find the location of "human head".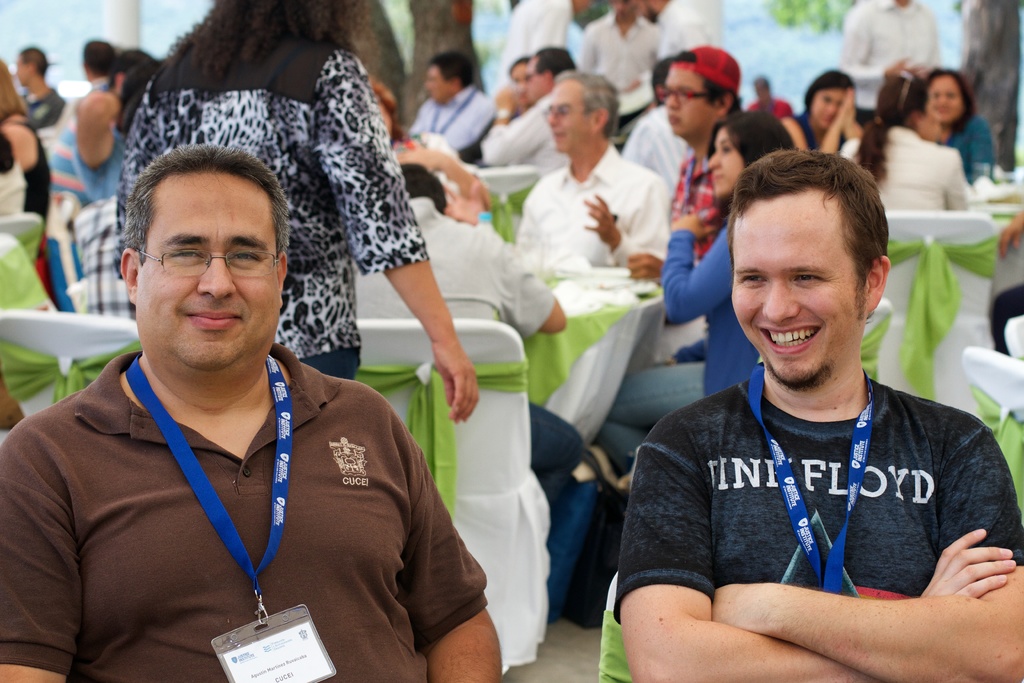
Location: bbox=(877, 67, 941, 136).
